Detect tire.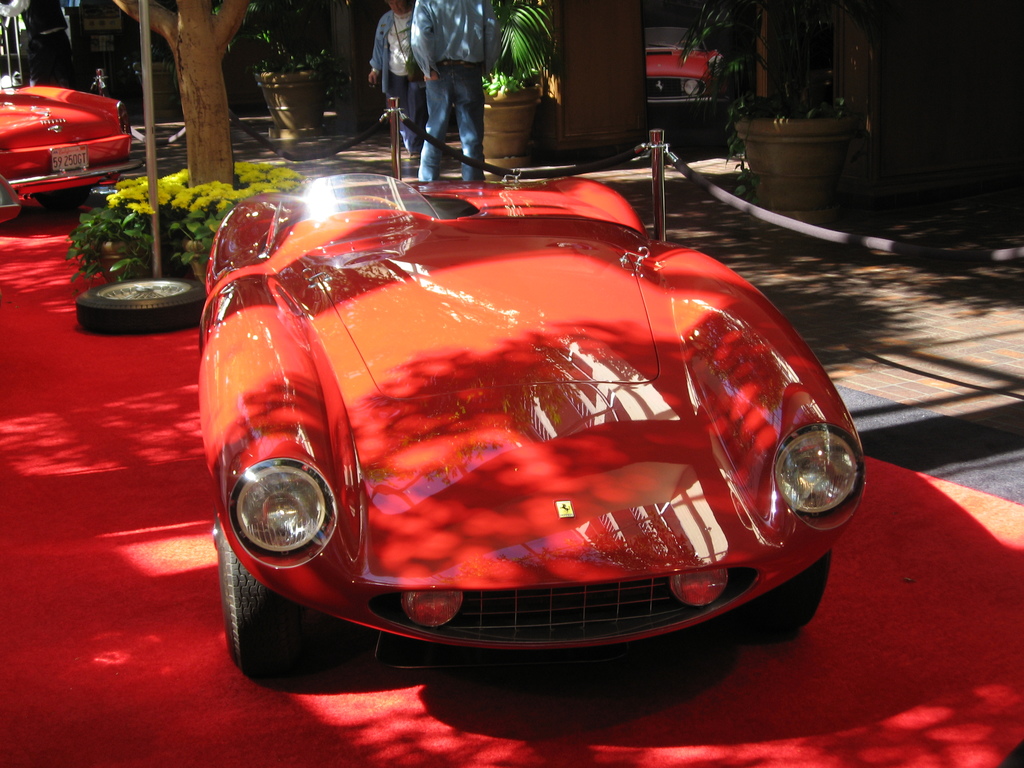
Detected at bbox=(218, 521, 289, 675).
